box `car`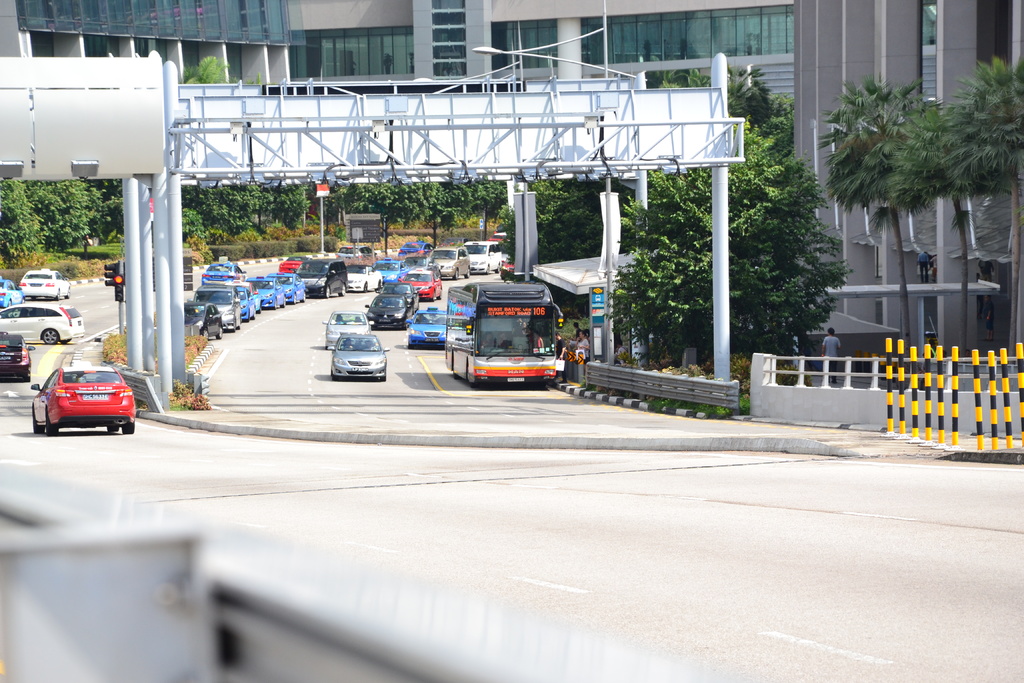
x1=24 y1=268 x2=75 y2=295
